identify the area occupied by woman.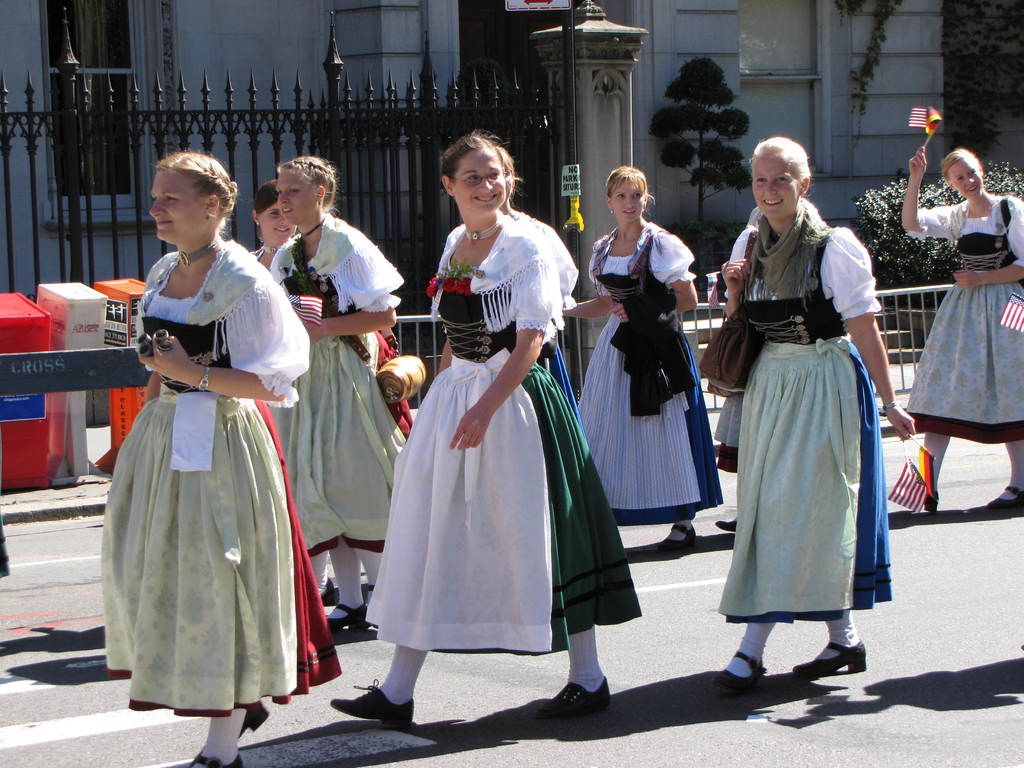
Area: rect(899, 147, 1023, 515).
